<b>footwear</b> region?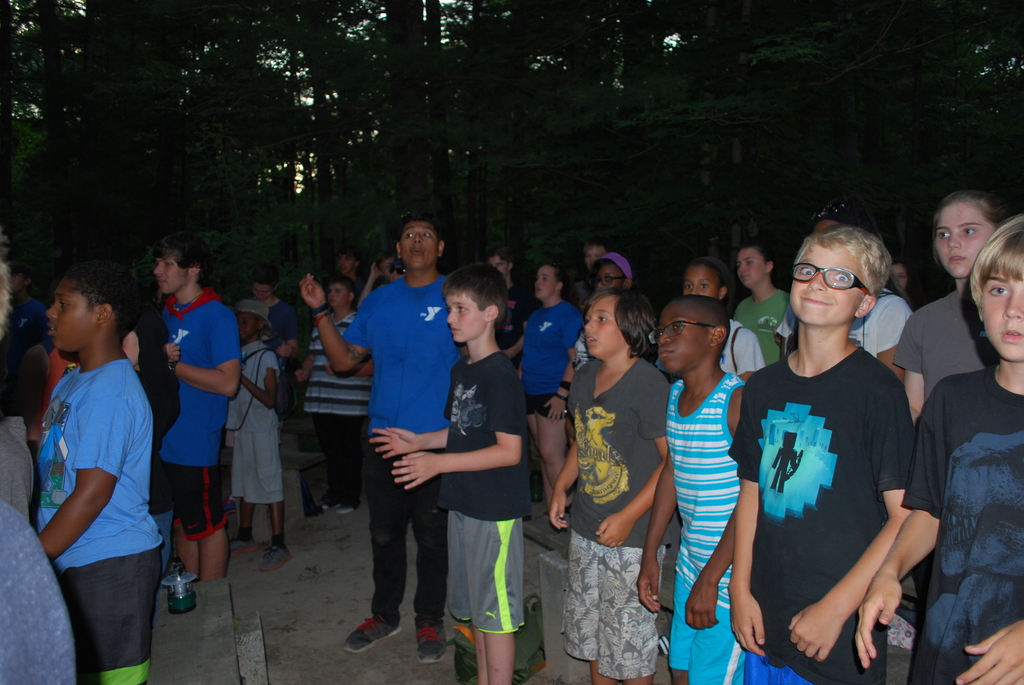
(342,608,405,651)
